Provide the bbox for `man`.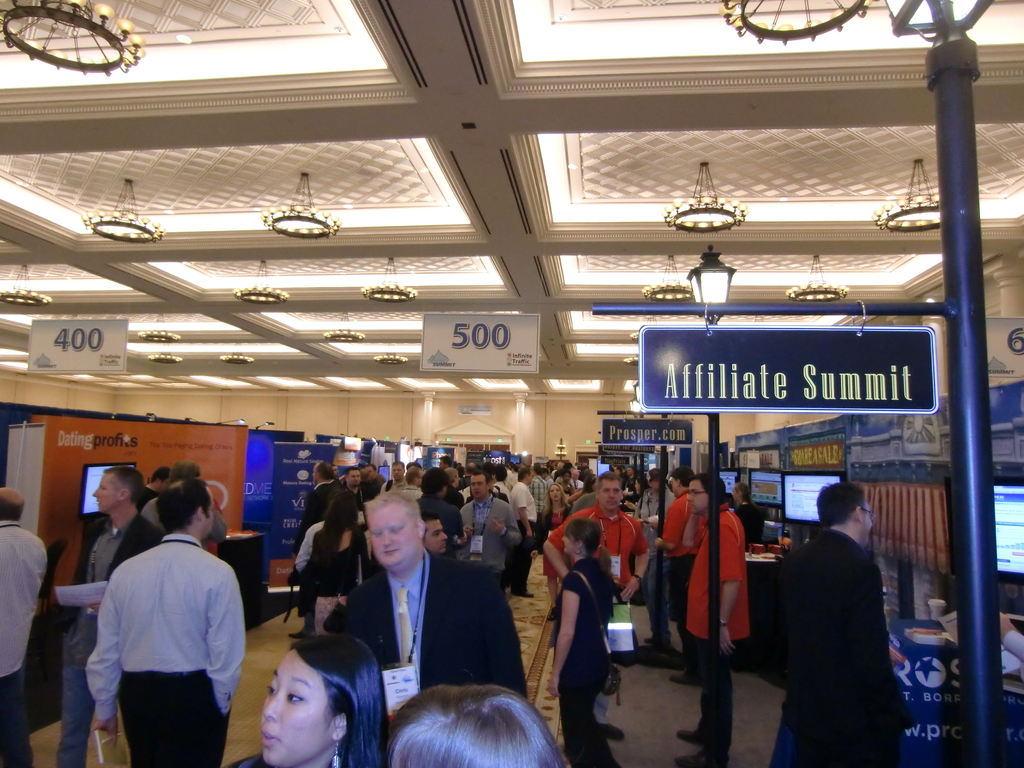
(292,461,345,561).
